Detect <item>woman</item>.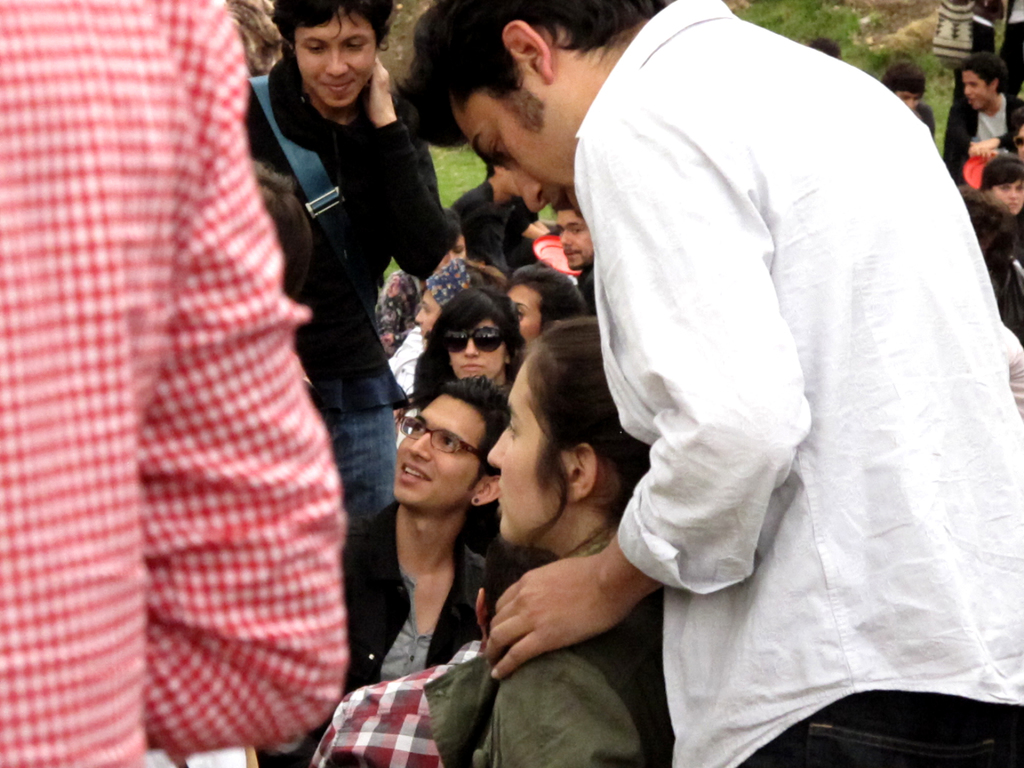
Detected at (412, 285, 522, 419).
